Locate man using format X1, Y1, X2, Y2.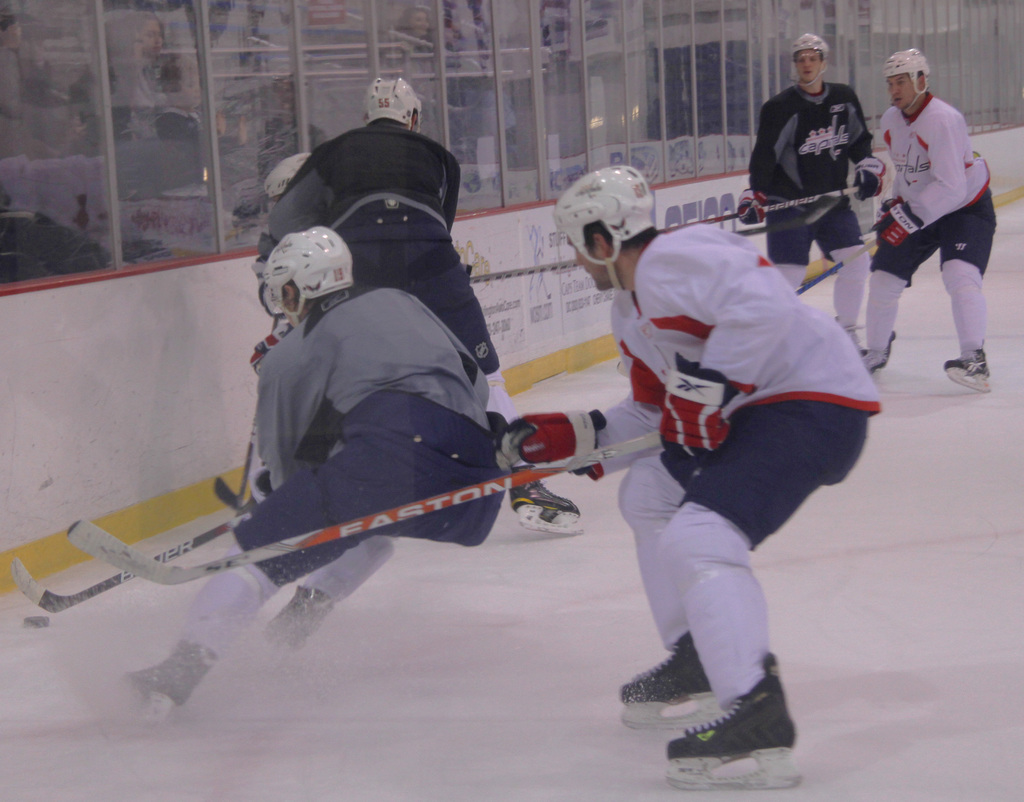
121, 229, 507, 721.
